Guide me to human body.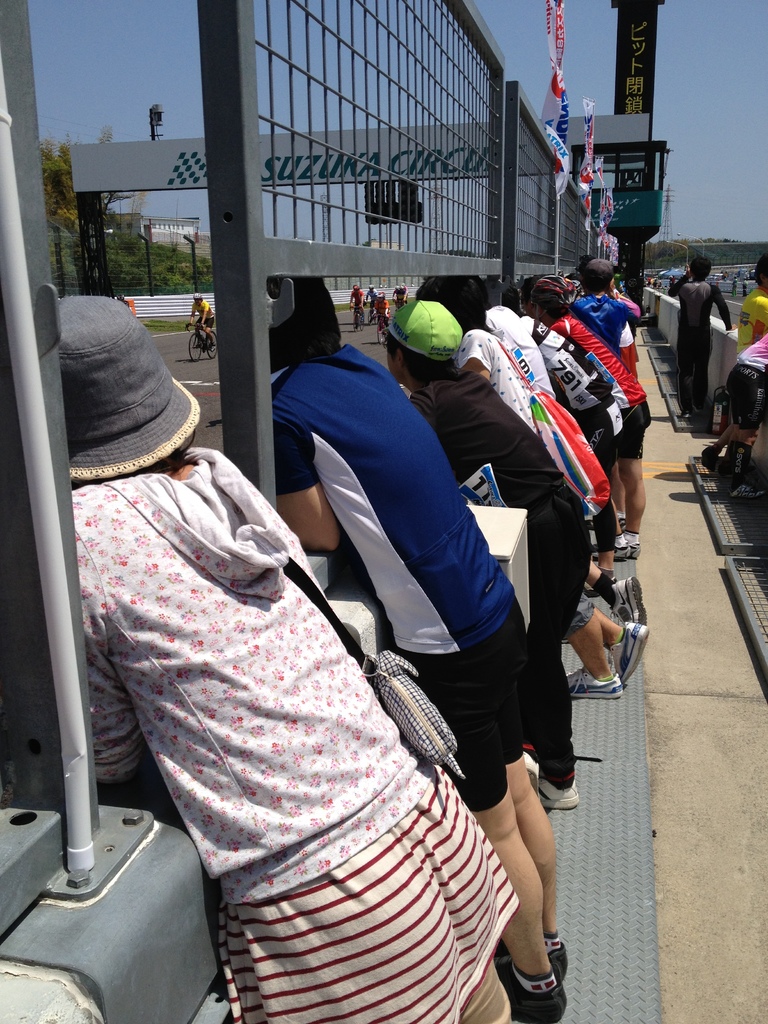
Guidance: bbox=[73, 290, 650, 1023].
